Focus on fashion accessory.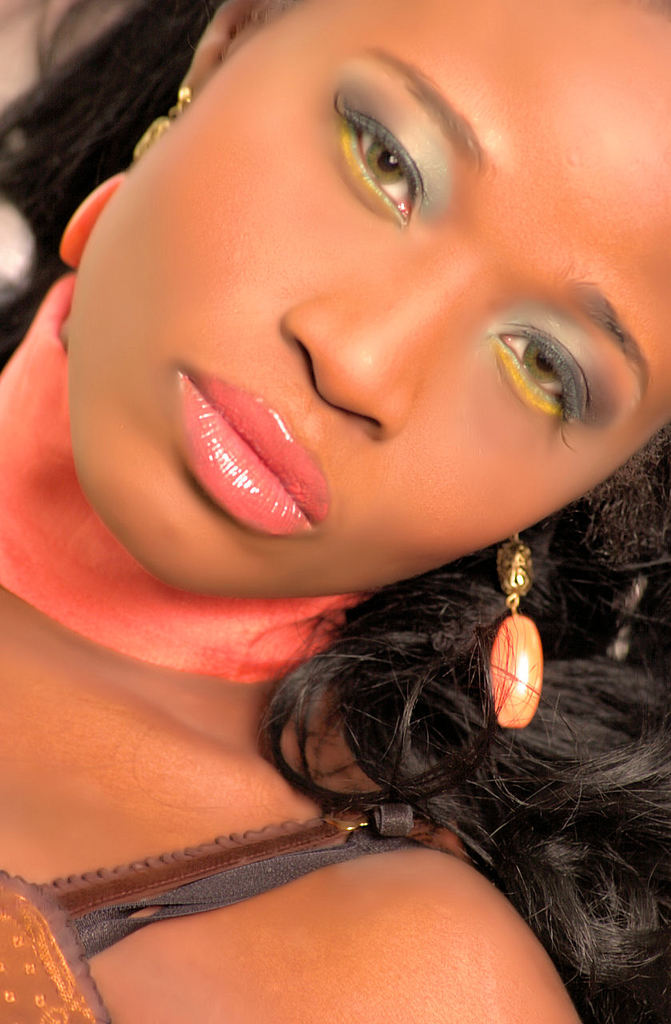
Focused at bbox(485, 535, 545, 729).
